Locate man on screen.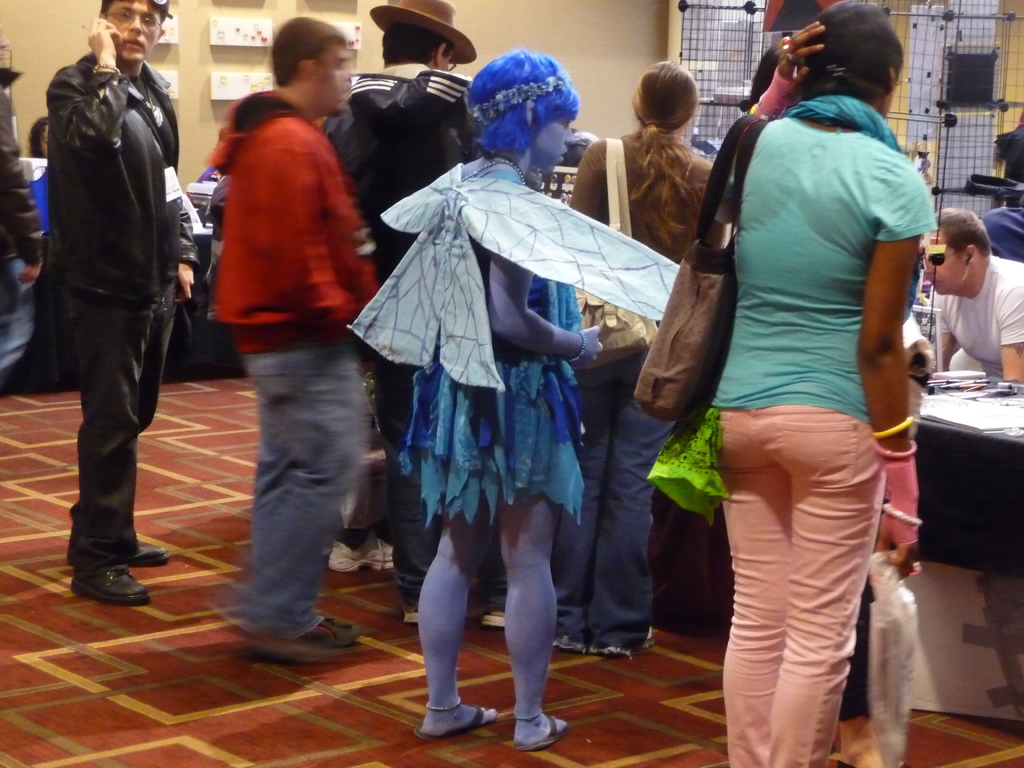
On screen at (left=20, top=0, right=205, bottom=601).
